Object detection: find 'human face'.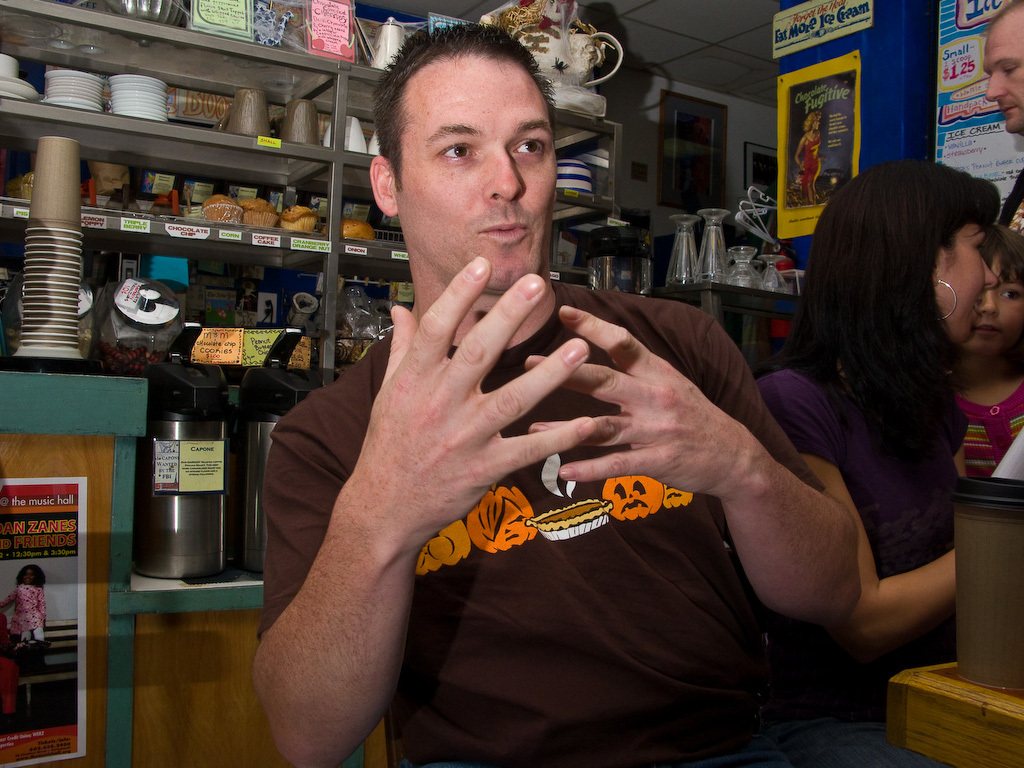
bbox=(985, 23, 1023, 130).
